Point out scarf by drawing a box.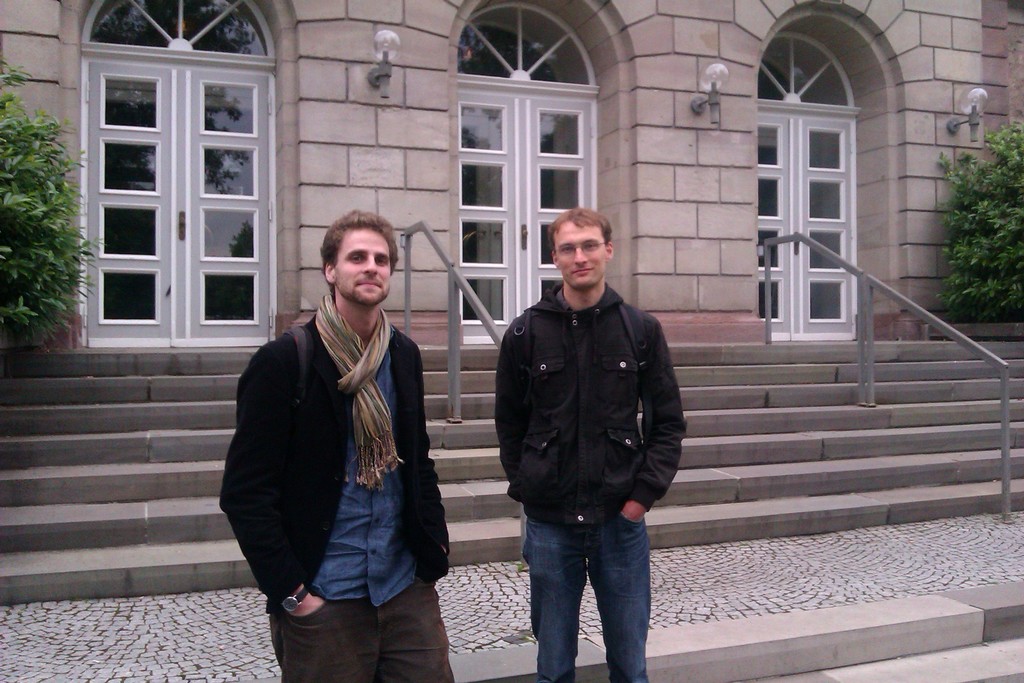
310/290/408/484.
